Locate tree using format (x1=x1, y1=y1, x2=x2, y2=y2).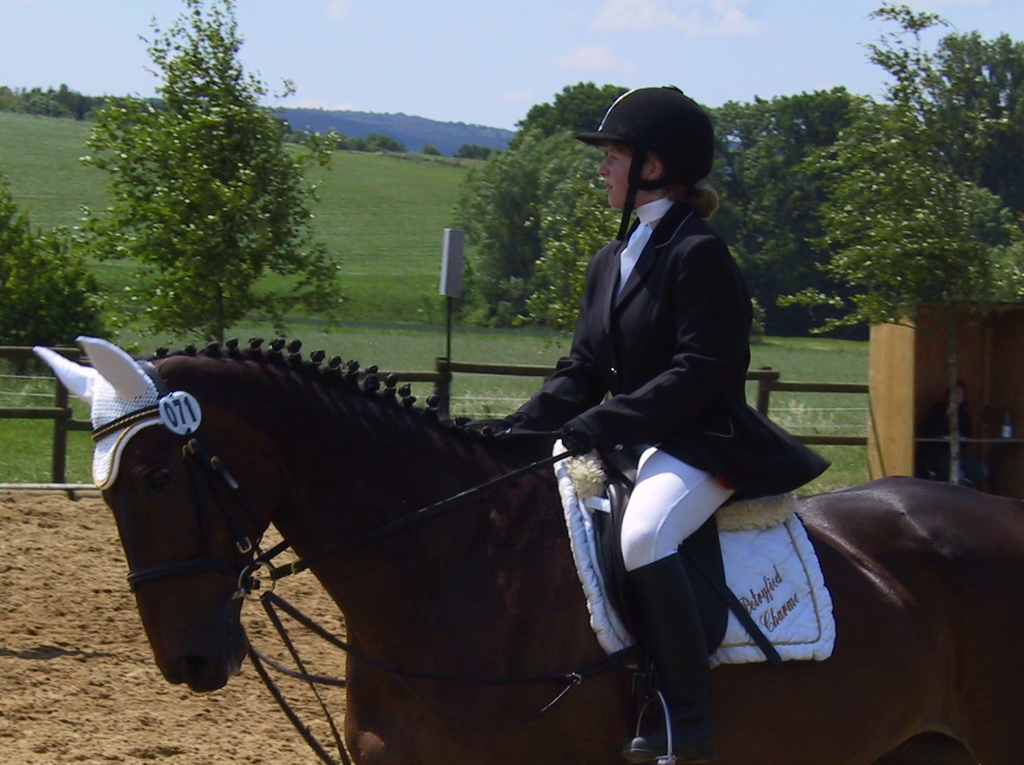
(x1=55, y1=34, x2=346, y2=350).
